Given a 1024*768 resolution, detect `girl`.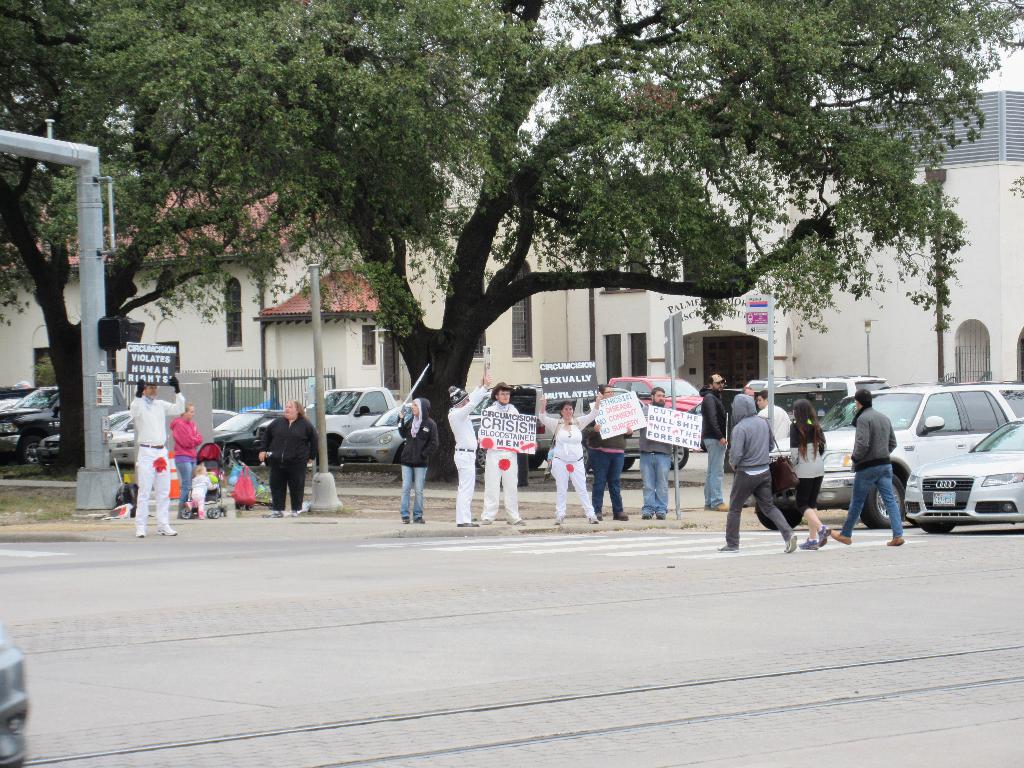
(797, 397, 828, 550).
